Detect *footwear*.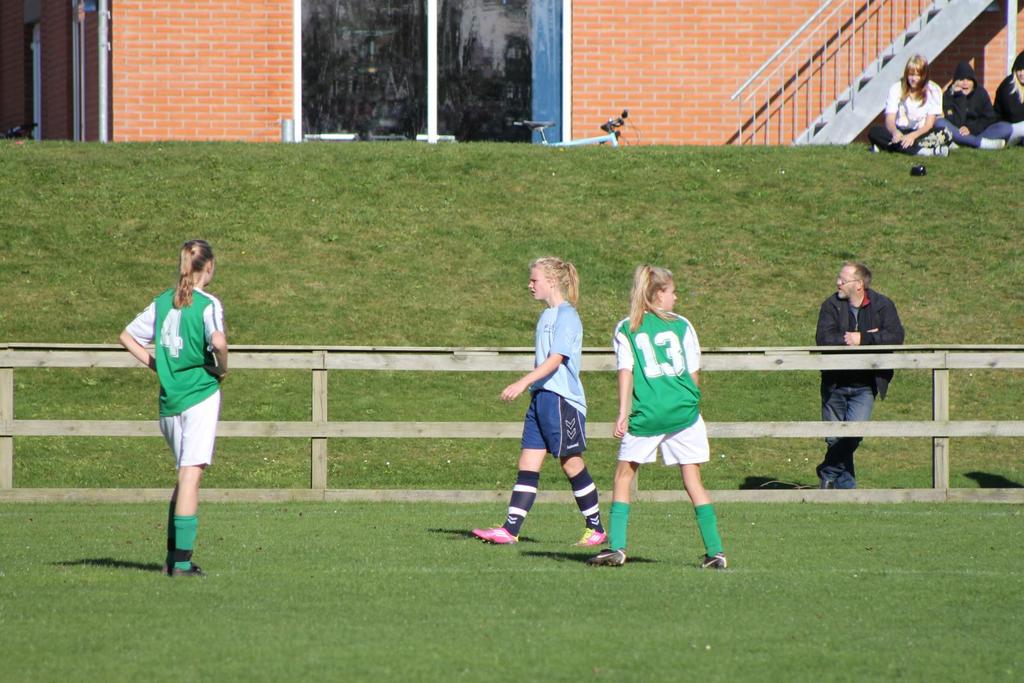
Detected at bbox(475, 524, 521, 547).
